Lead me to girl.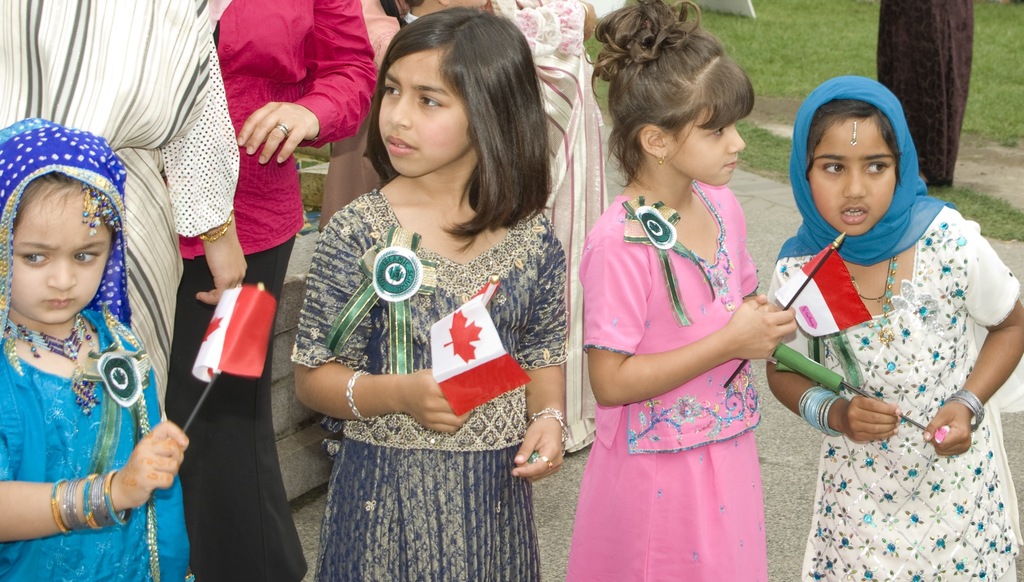
Lead to bbox=[575, 0, 796, 581].
